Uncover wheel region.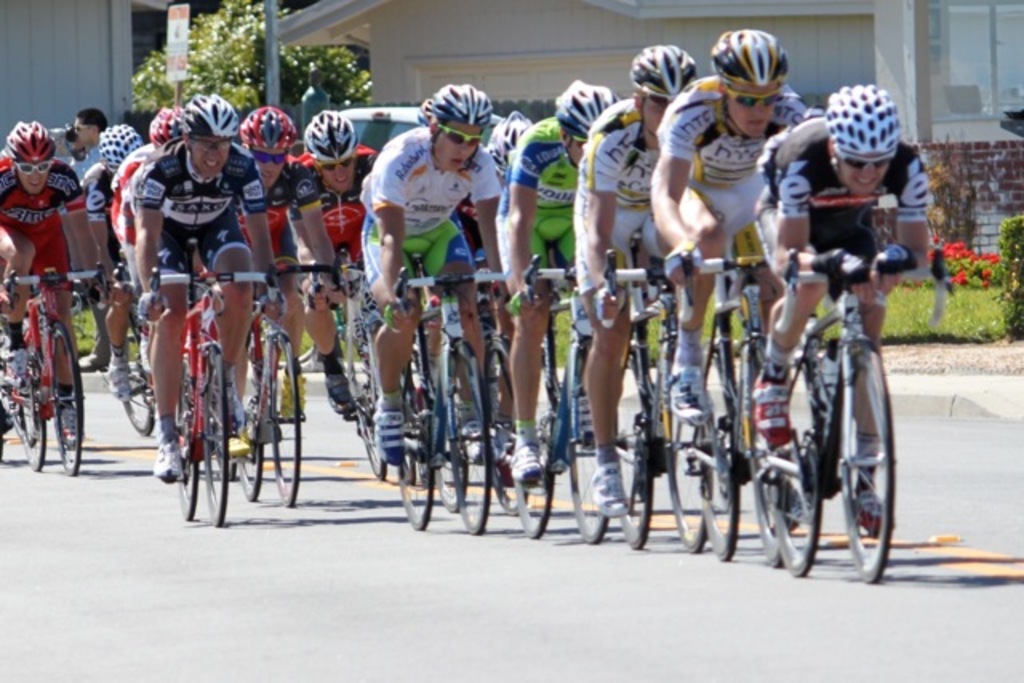
Uncovered: <bbox>568, 336, 618, 537</bbox>.
